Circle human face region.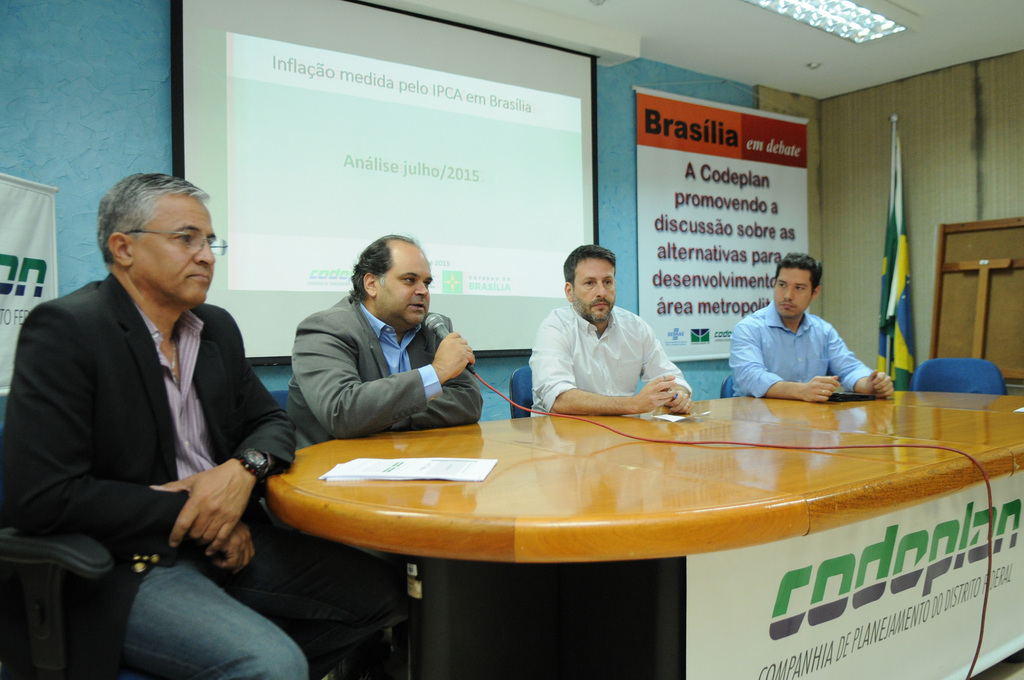
Region: select_region(774, 268, 812, 316).
